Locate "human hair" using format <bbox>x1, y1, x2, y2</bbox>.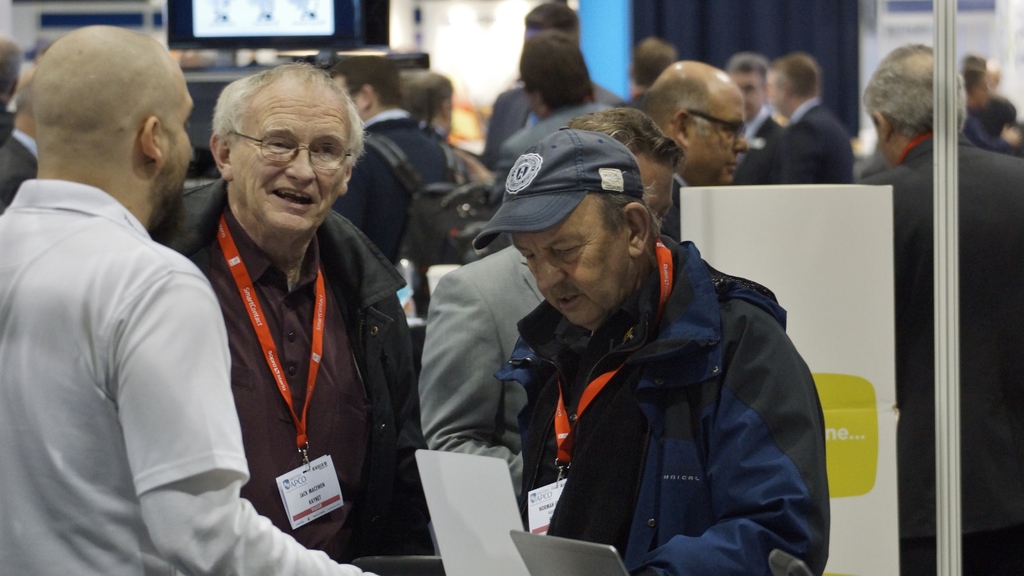
<bbox>631, 35, 678, 88</bbox>.
